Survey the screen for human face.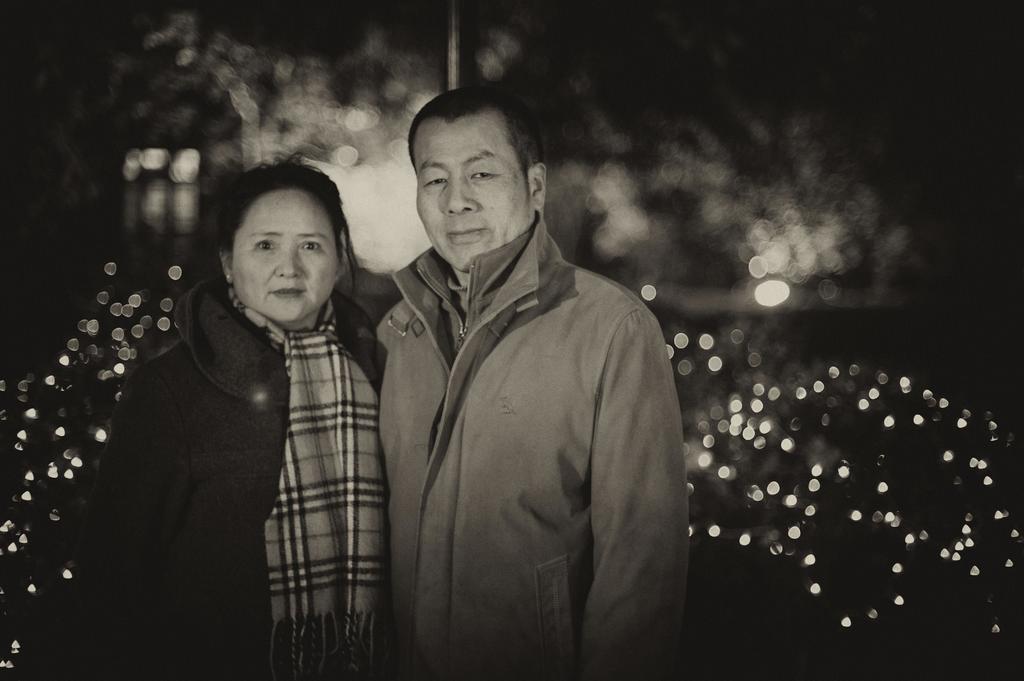
Survey found: {"left": 232, "top": 189, "right": 342, "bottom": 319}.
